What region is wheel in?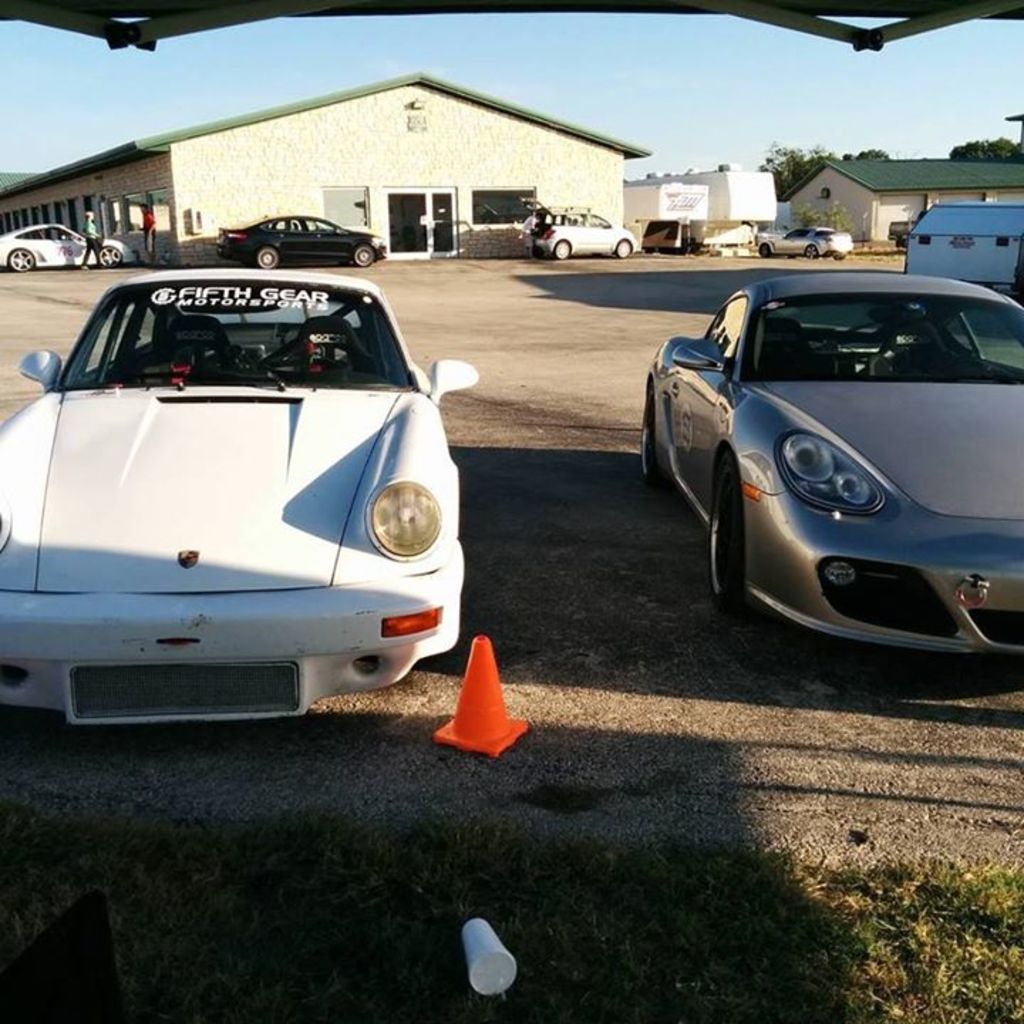
box=[614, 238, 634, 257].
